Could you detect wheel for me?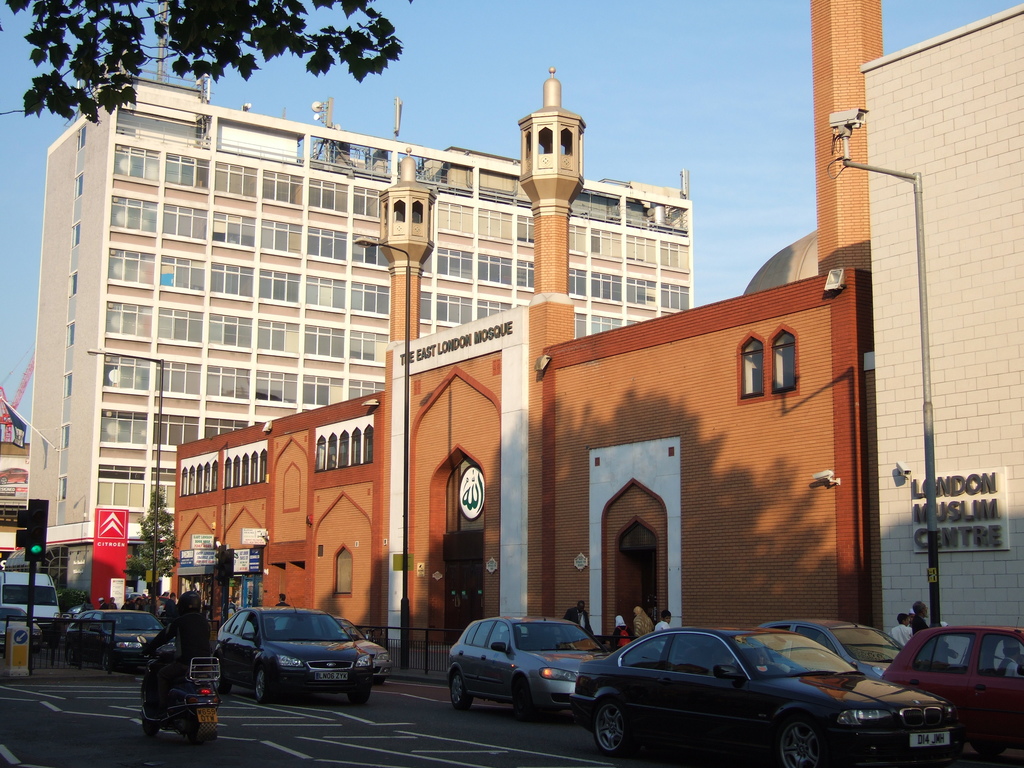
Detection result: 60,647,81,667.
